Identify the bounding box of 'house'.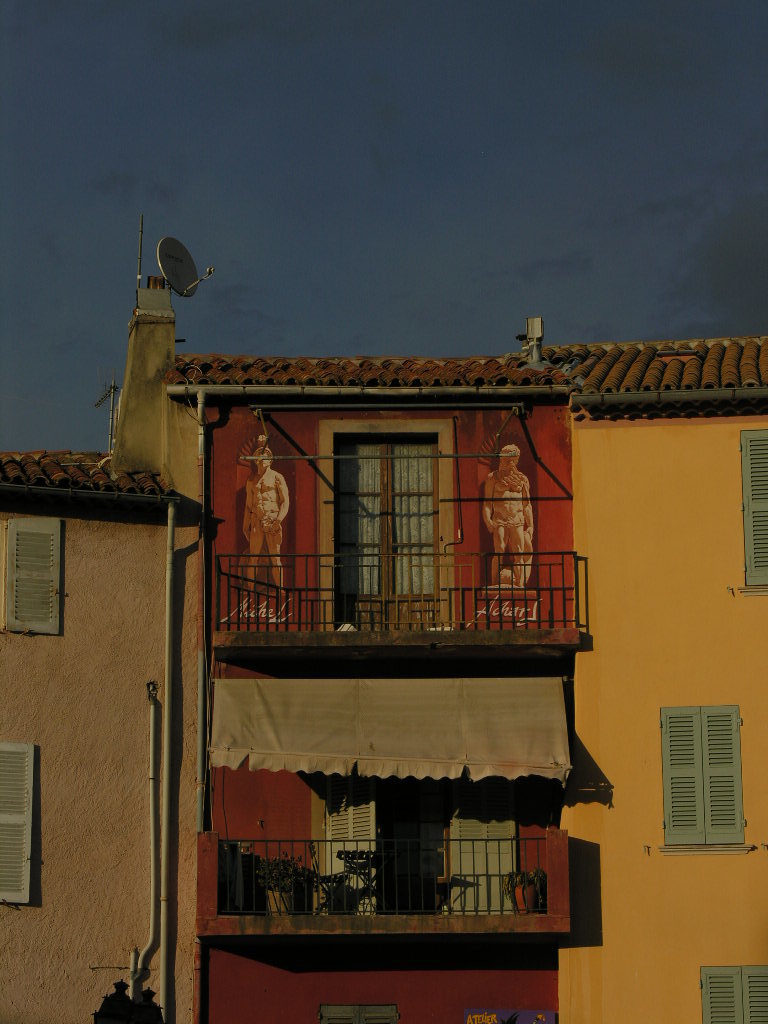
left=533, top=334, right=767, bottom=1023.
